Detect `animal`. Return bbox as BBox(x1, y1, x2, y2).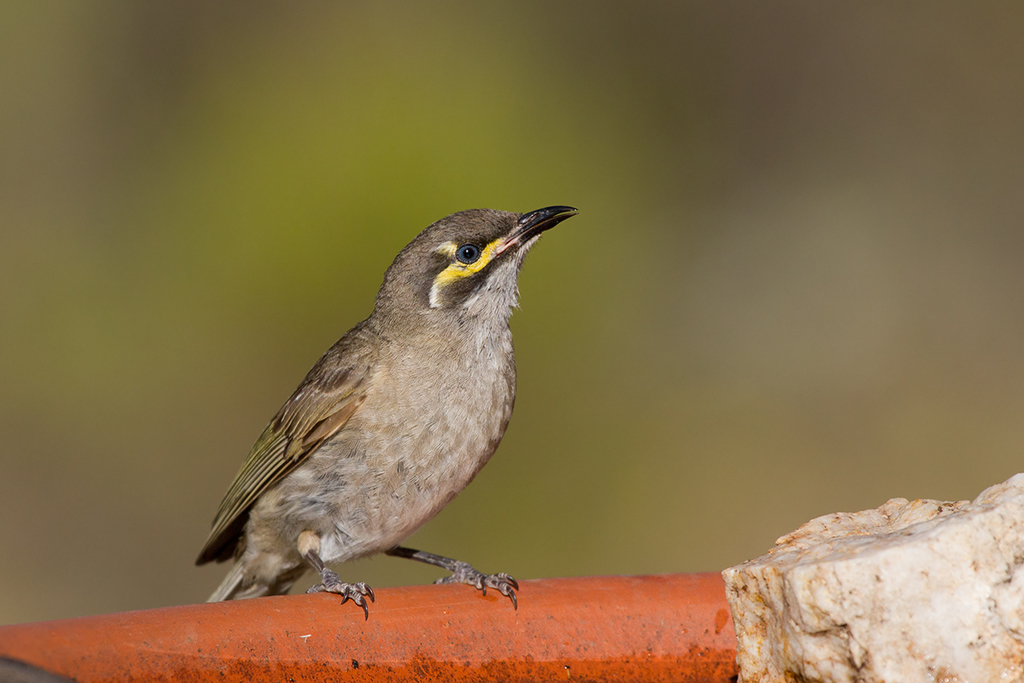
BBox(198, 204, 578, 622).
